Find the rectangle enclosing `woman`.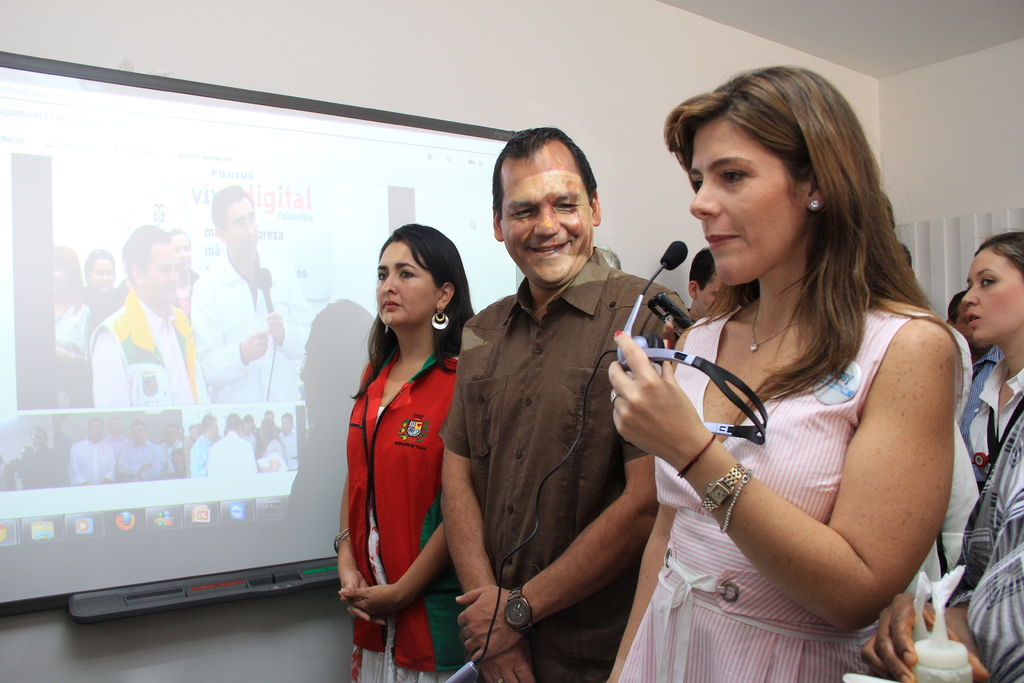
604,61,957,682.
